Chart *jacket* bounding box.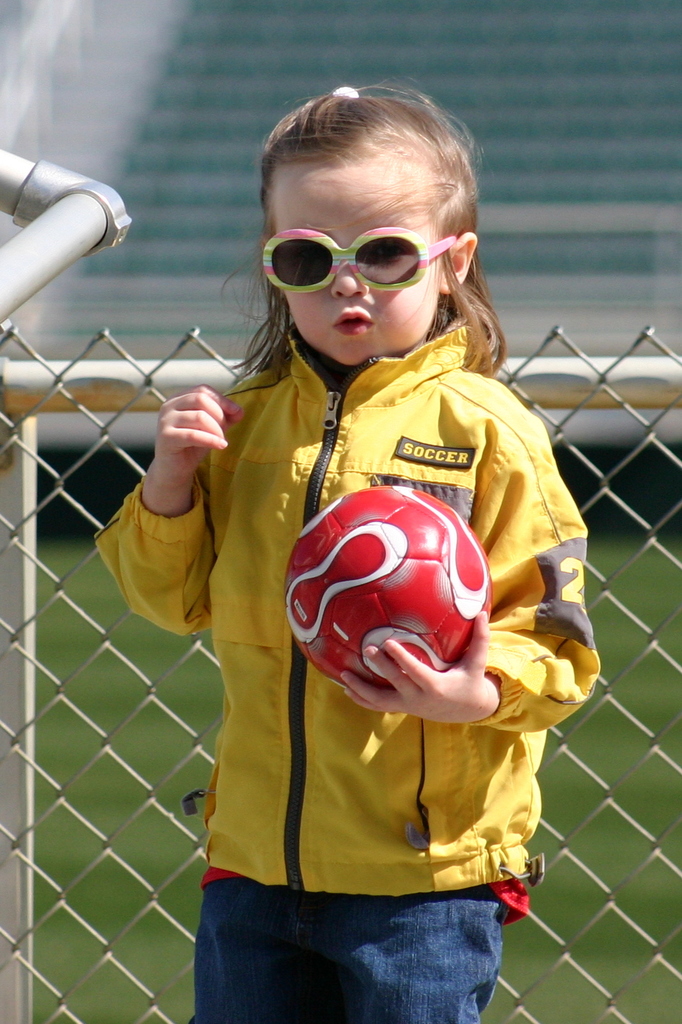
Charted: [left=90, top=323, right=603, bottom=894].
